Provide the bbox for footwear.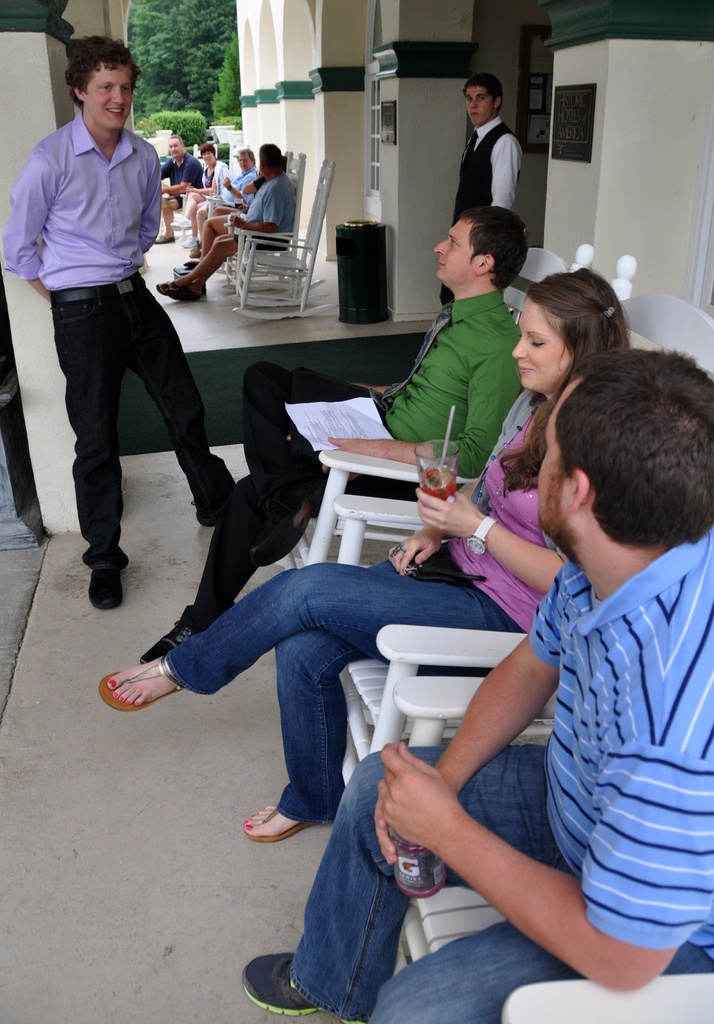
BBox(159, 273, 209, 307).
